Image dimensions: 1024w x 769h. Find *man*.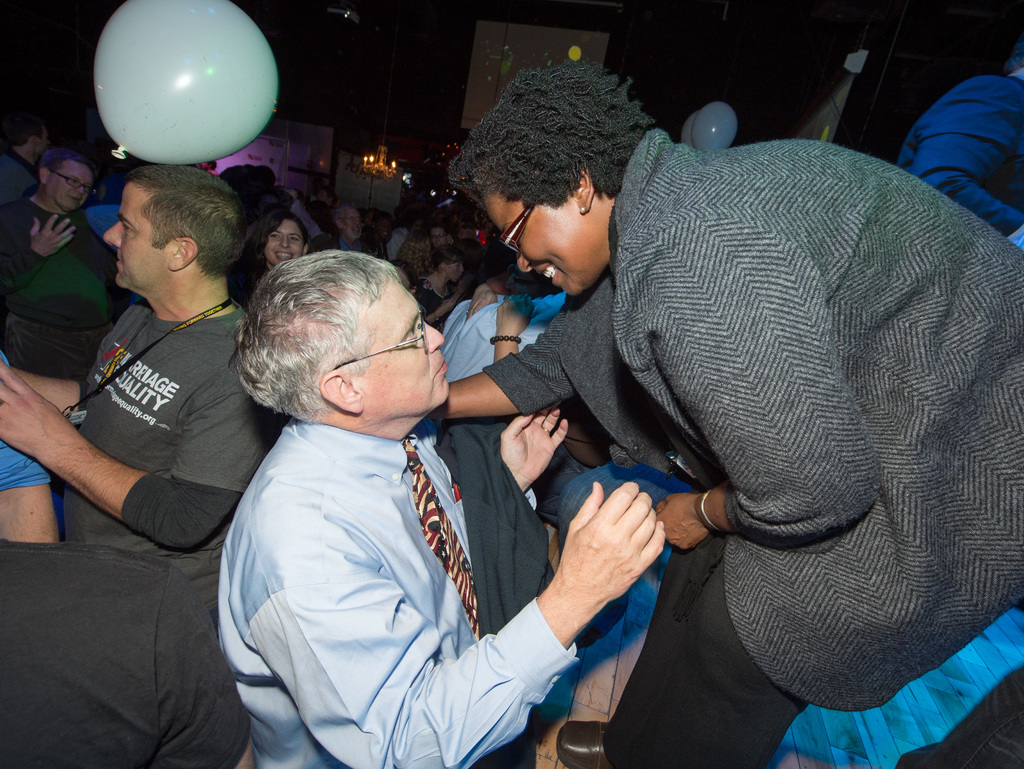
385, 204, 412, 261.
